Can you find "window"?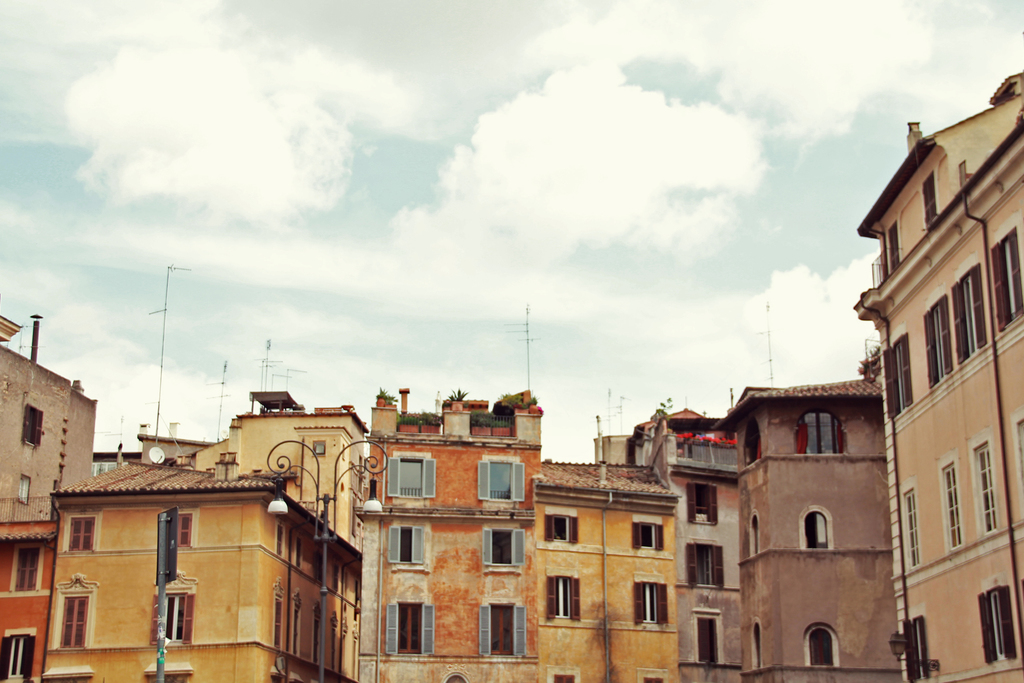
Yes, bounding box: bbox=(805, 627, 838, 668).
